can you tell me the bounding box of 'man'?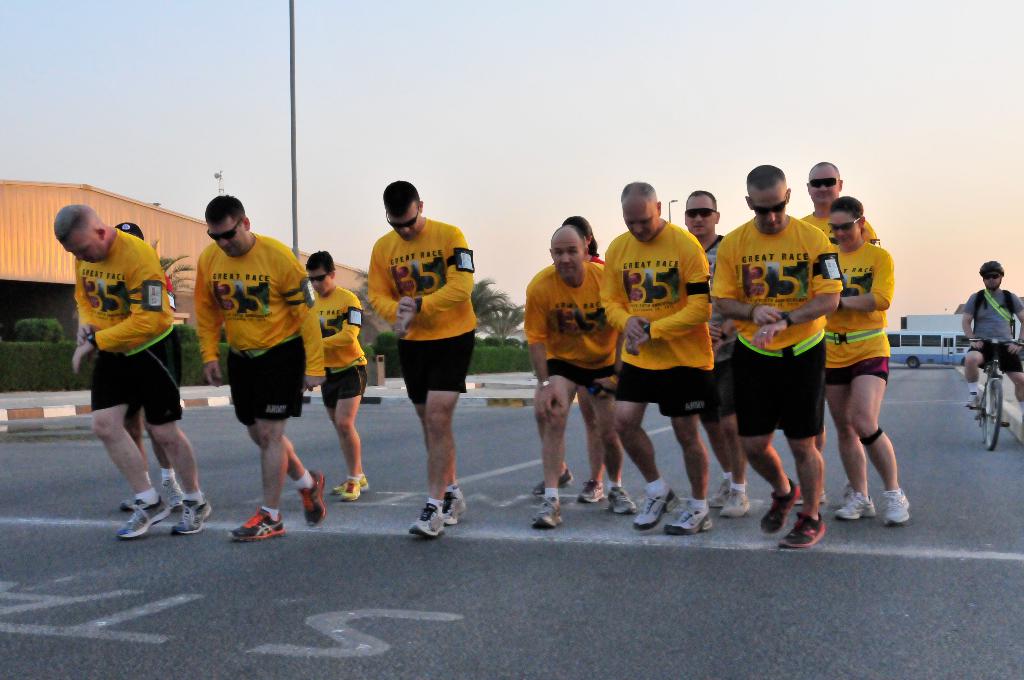
pyautogui.locateOnScreen(367, 178, 481, 534).
